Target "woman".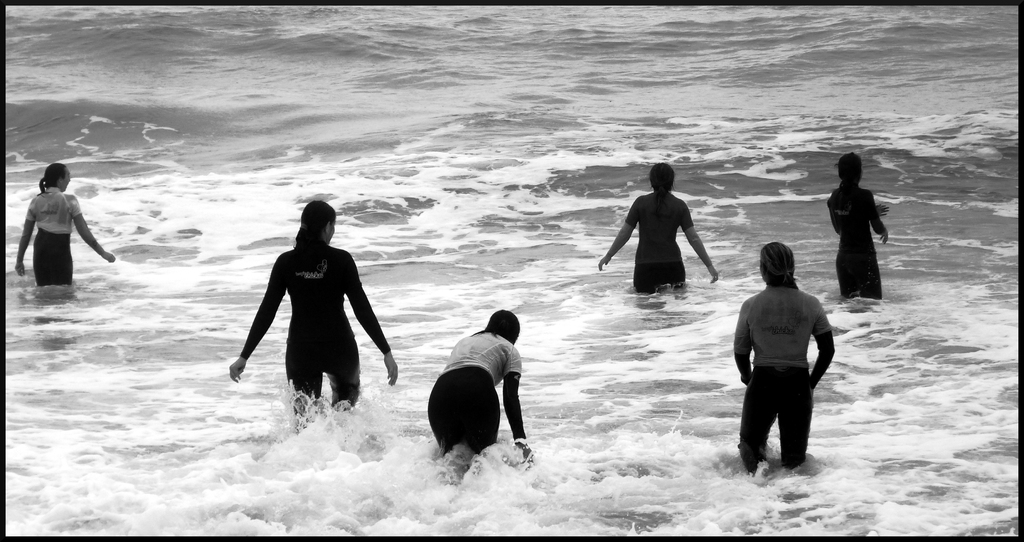
Target region: (594, 161, 720, 294).
